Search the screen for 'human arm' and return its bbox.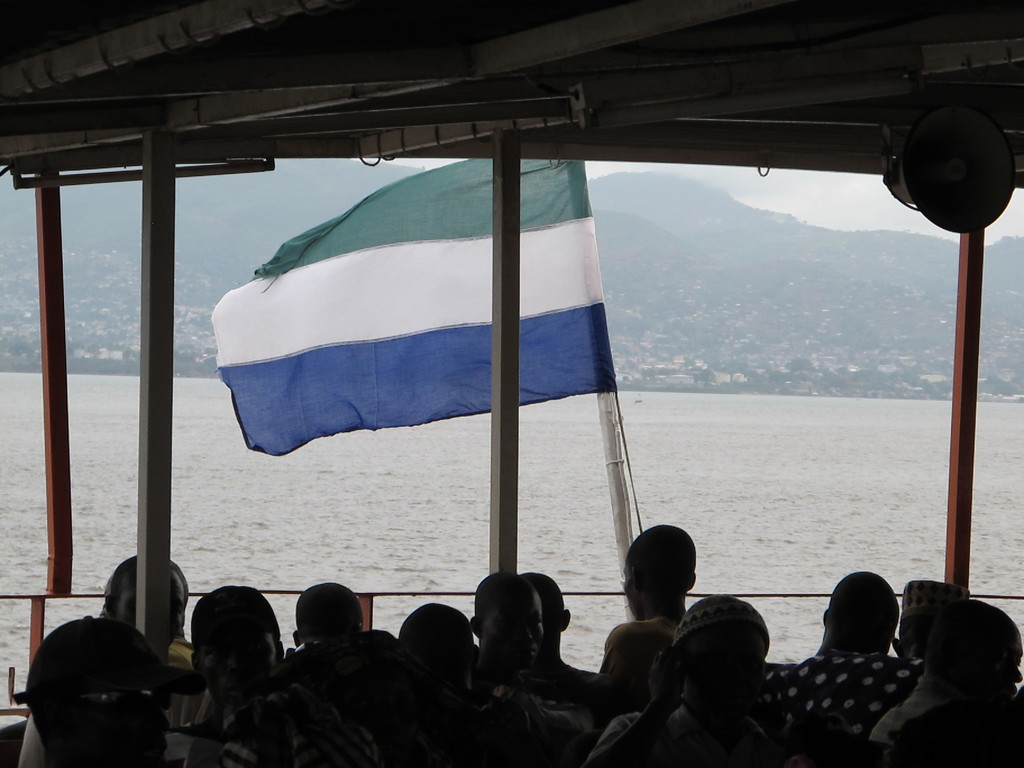
Found: box=[860, 699, 904, 755].
